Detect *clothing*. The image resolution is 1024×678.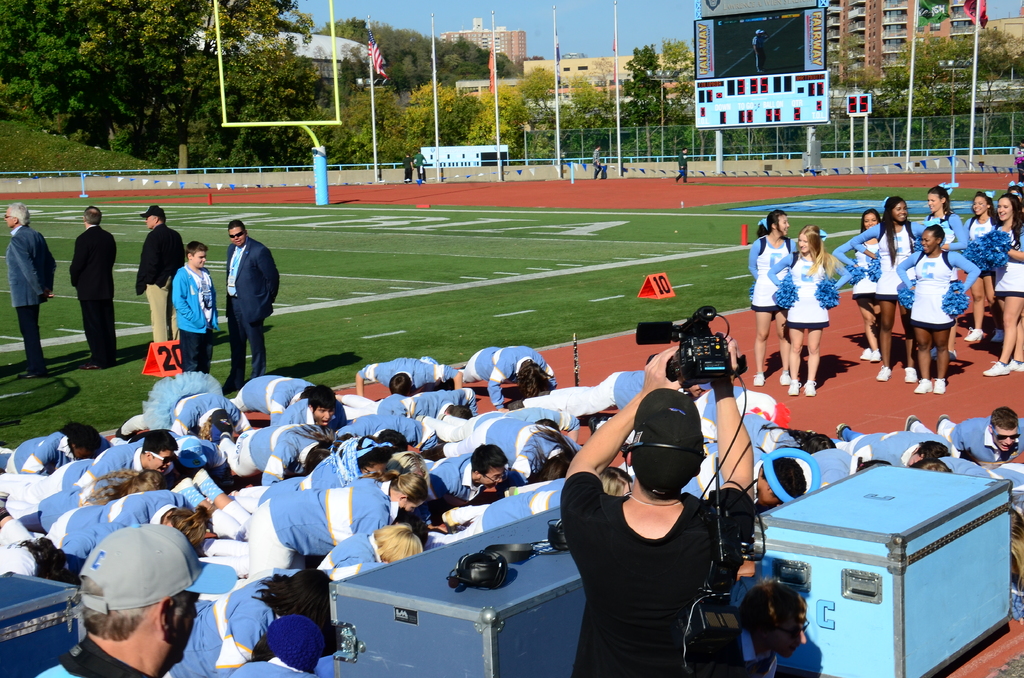
x1=0, y1=431, x2=113, y2=477.
